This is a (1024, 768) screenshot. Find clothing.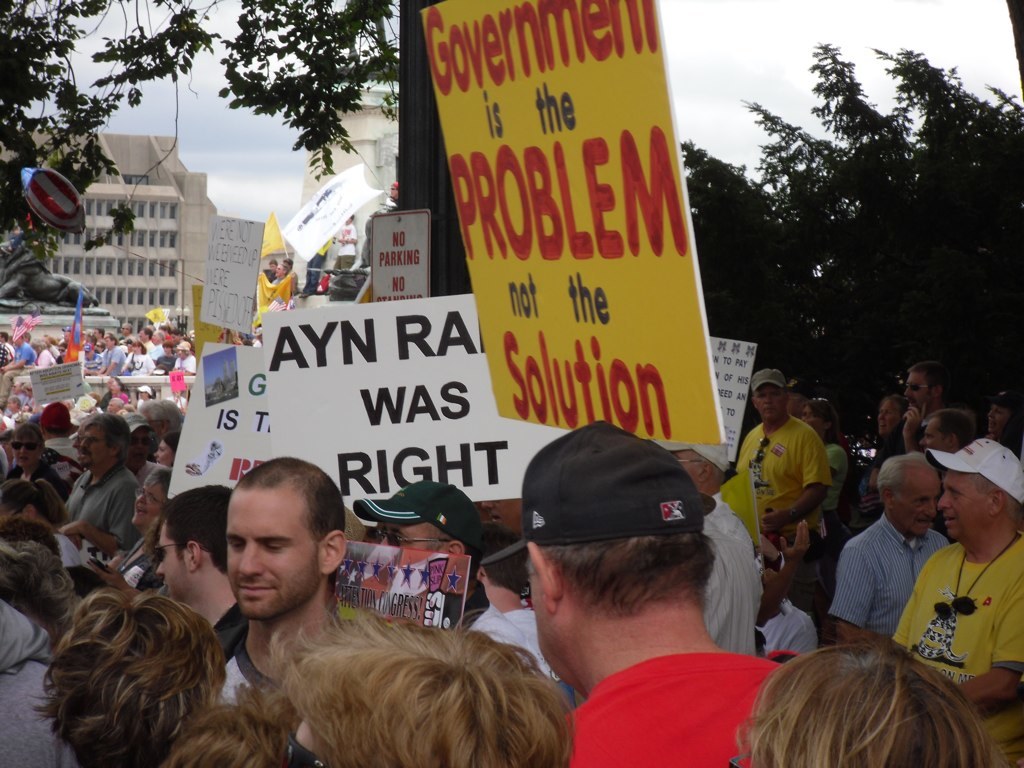
Bounding box: (208, 596, 360, 706).
